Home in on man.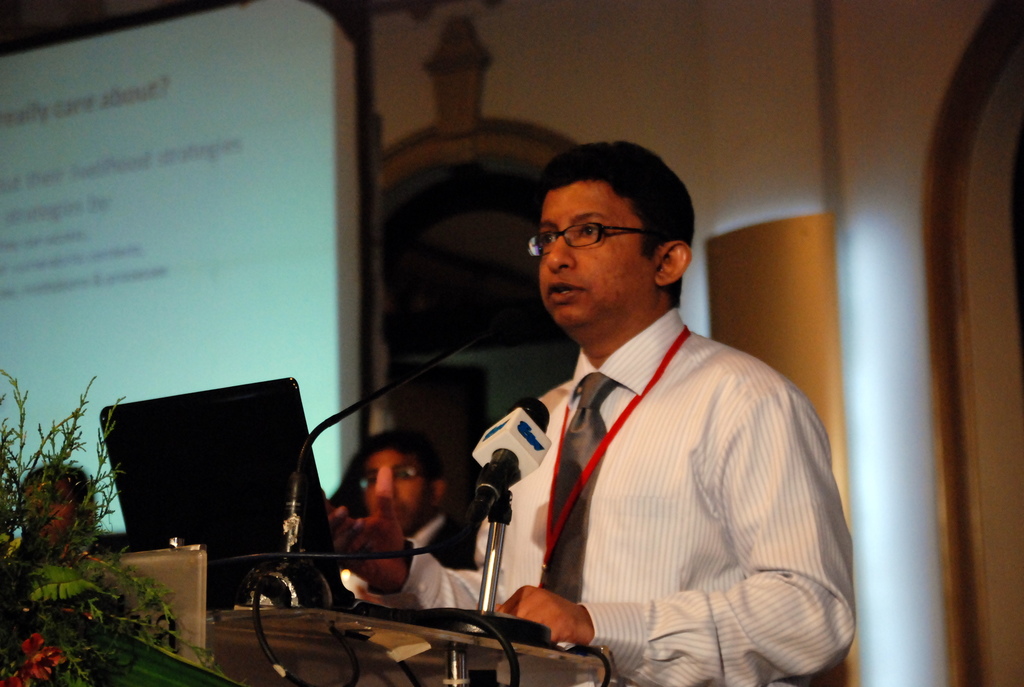
Homed in at rect(461, 150, 849, 686).
